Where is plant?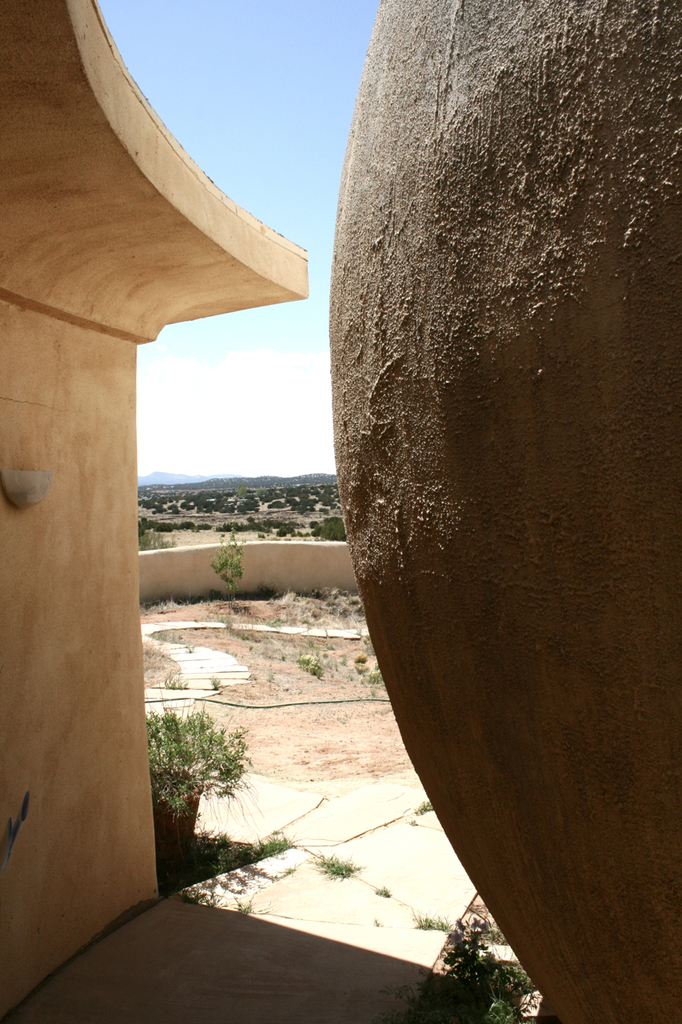
l=265, t=588, r=367, b=626.
